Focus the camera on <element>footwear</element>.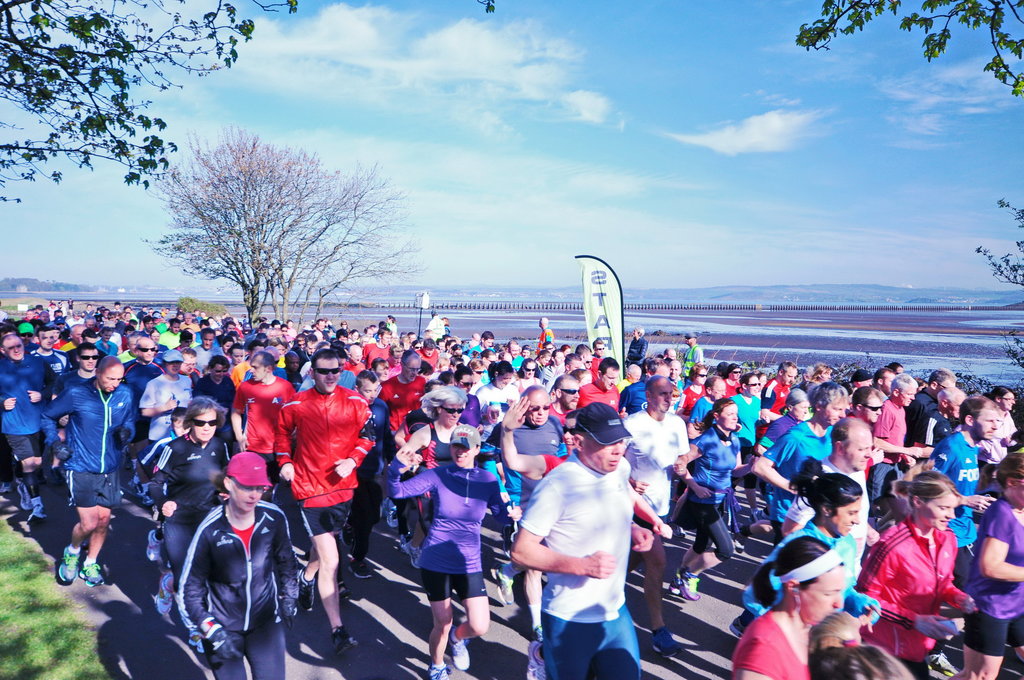
Focus region: [left=496, top=562, right=515, bottom=604].
